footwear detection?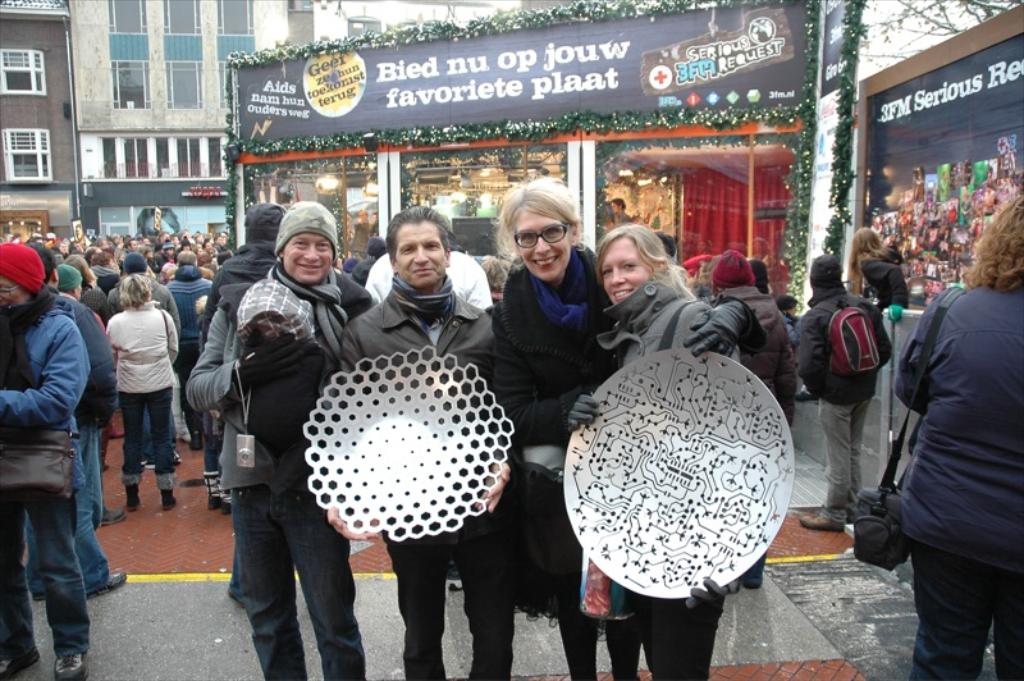
bbox=(52, 655, 87, 680)
